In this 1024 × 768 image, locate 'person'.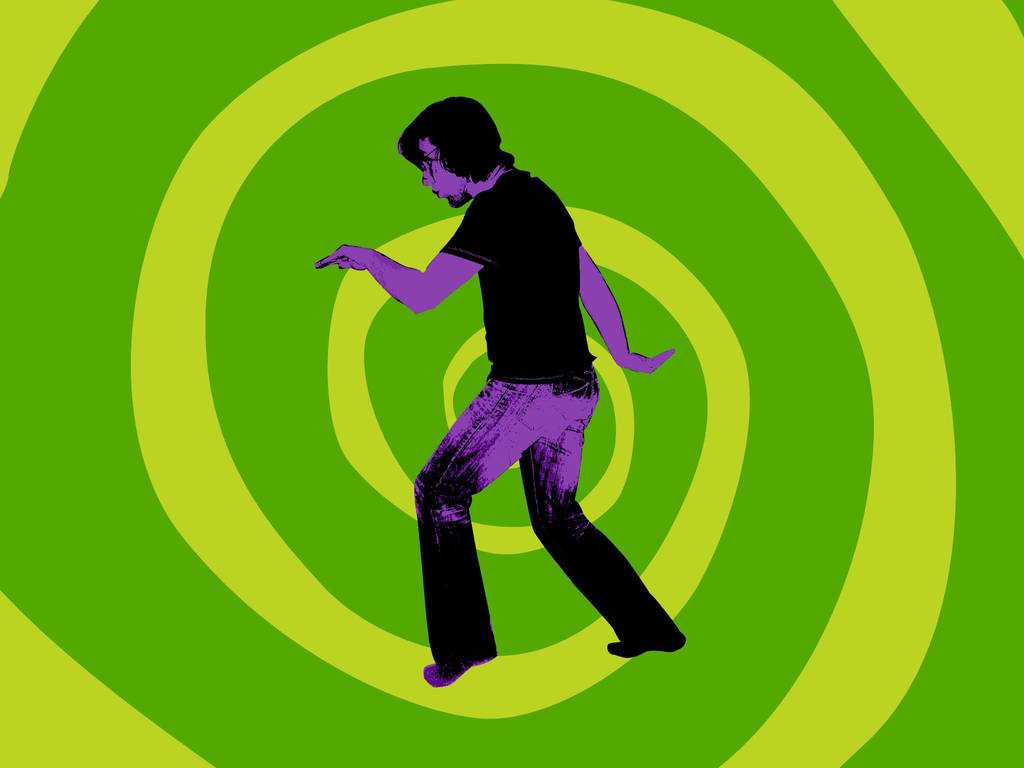
Bounding box: region(313, 97, 687, 691).
